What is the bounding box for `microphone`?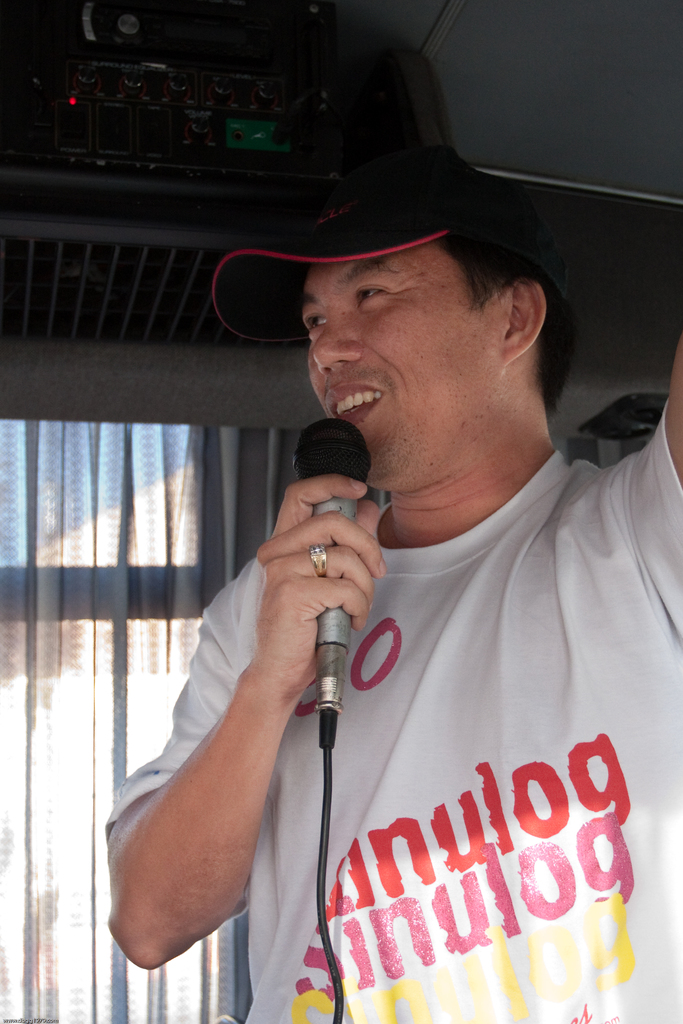
(x1=293, y1=415, x2=371, y2=645).
